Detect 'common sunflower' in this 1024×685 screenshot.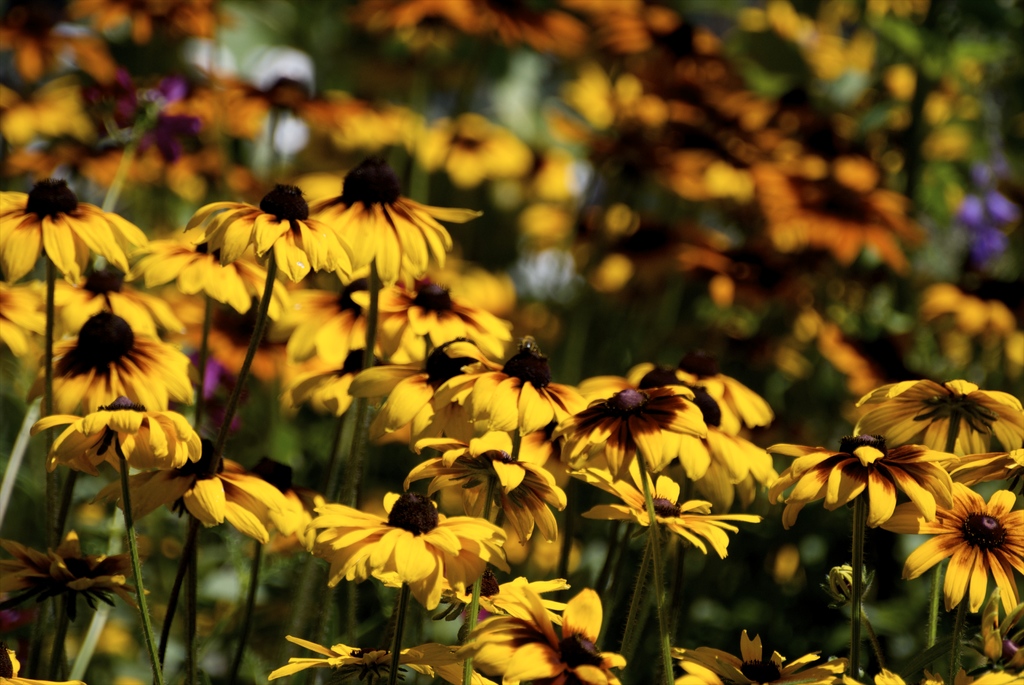
Detection: x1=884, y1=659, x2=1023, y2=684.
